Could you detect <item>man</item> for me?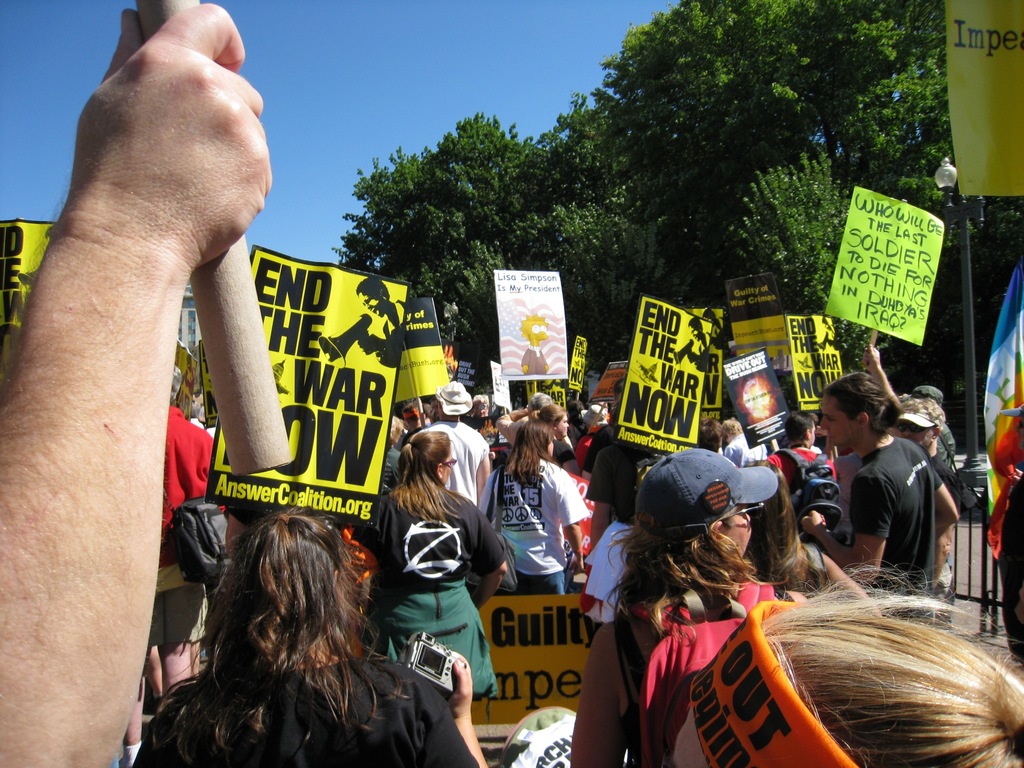
Detection result: <region>0, 0, 276, 767</region>.
